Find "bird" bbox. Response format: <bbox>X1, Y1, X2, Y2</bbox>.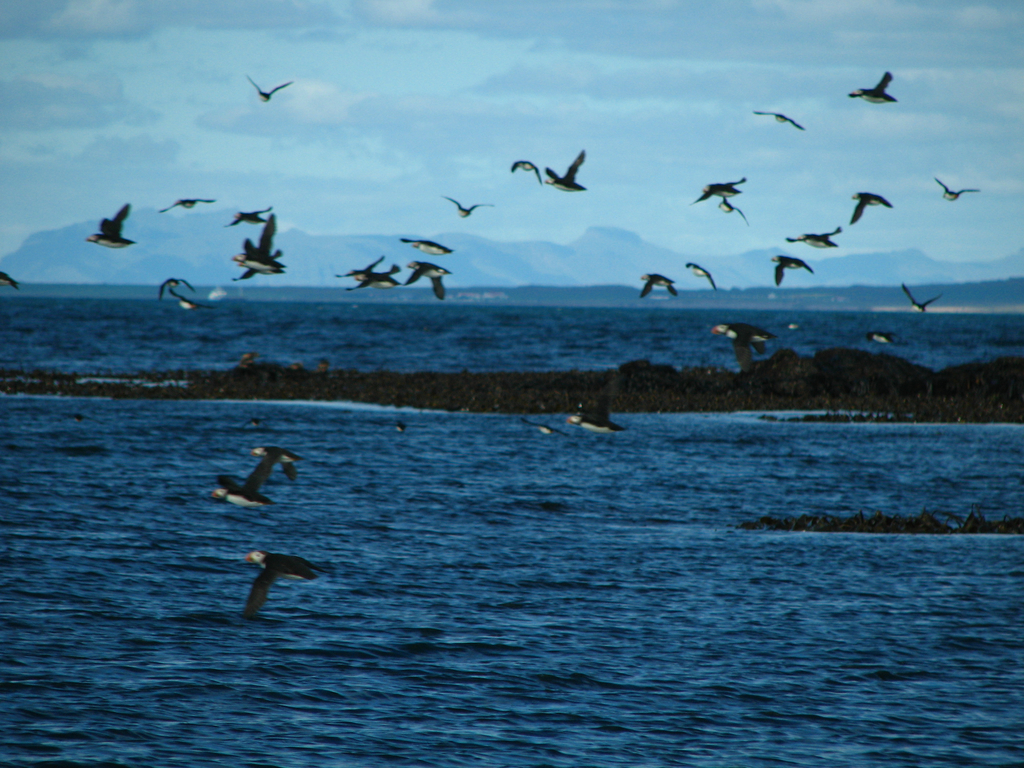
<bbox>442, 195, 497, 220</bbox>.
